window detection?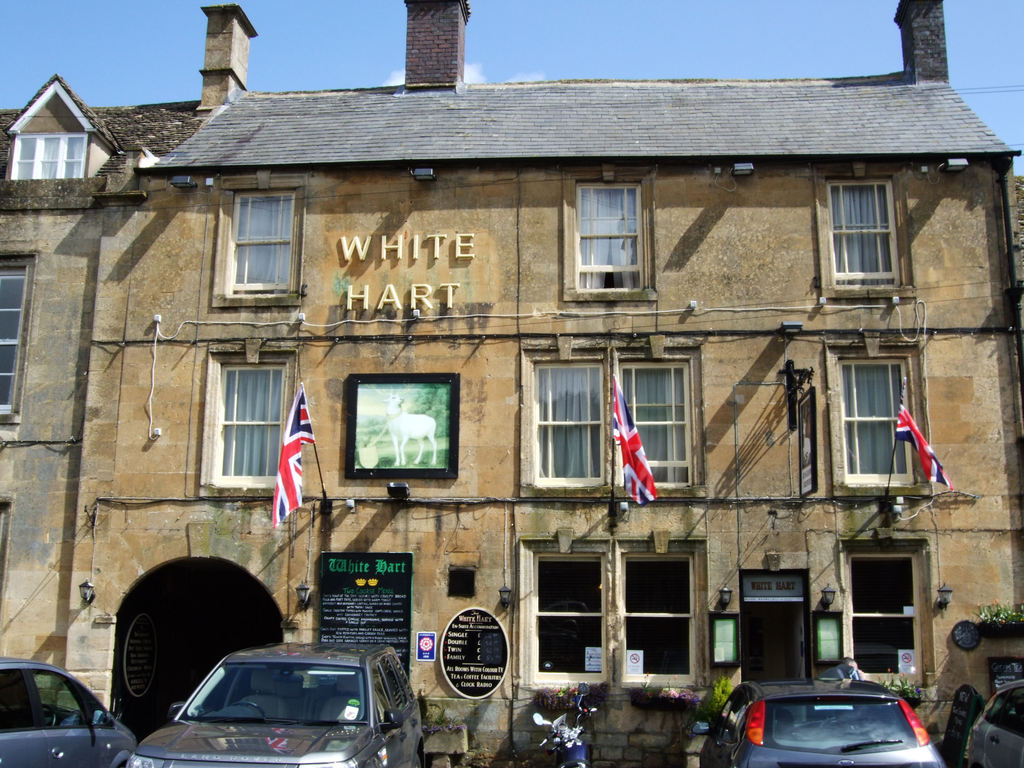
(left=535, top=549, right=605, bottom=685)
